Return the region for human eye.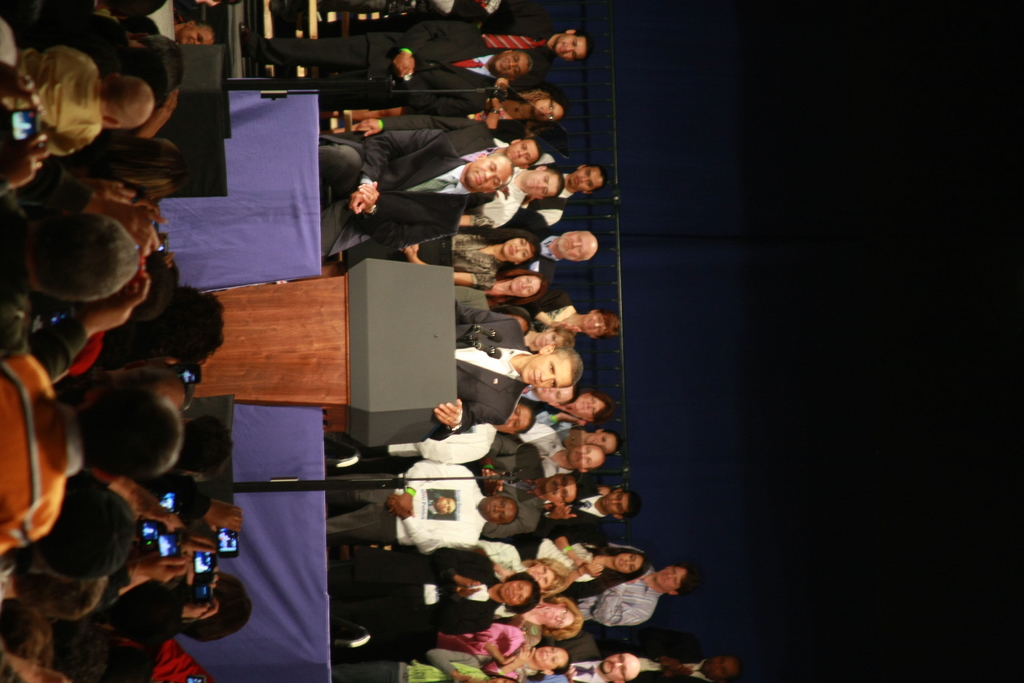
580, 248, 580, 252.
